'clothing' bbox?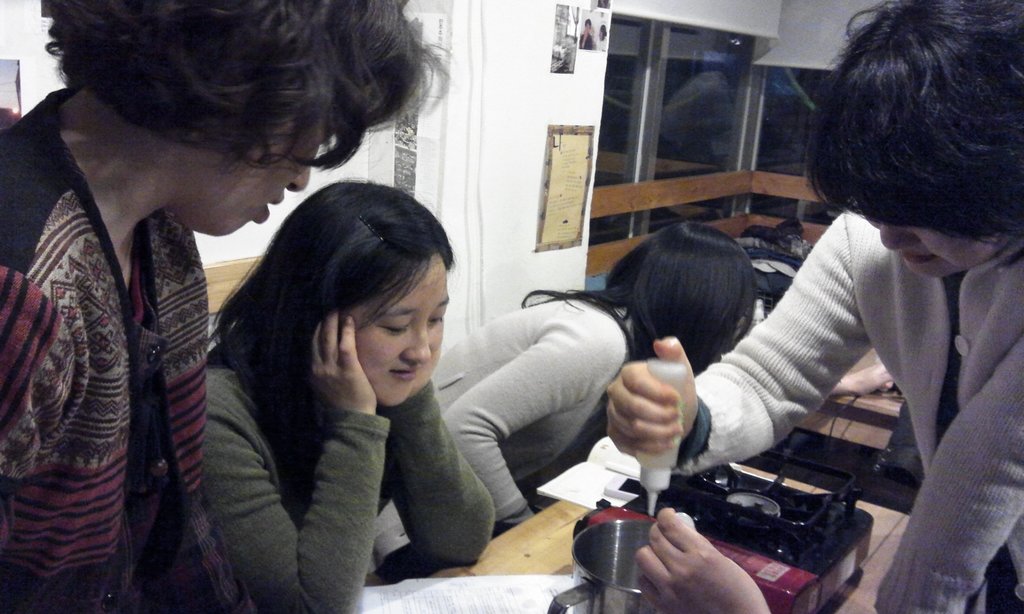
676 202 1023 603
